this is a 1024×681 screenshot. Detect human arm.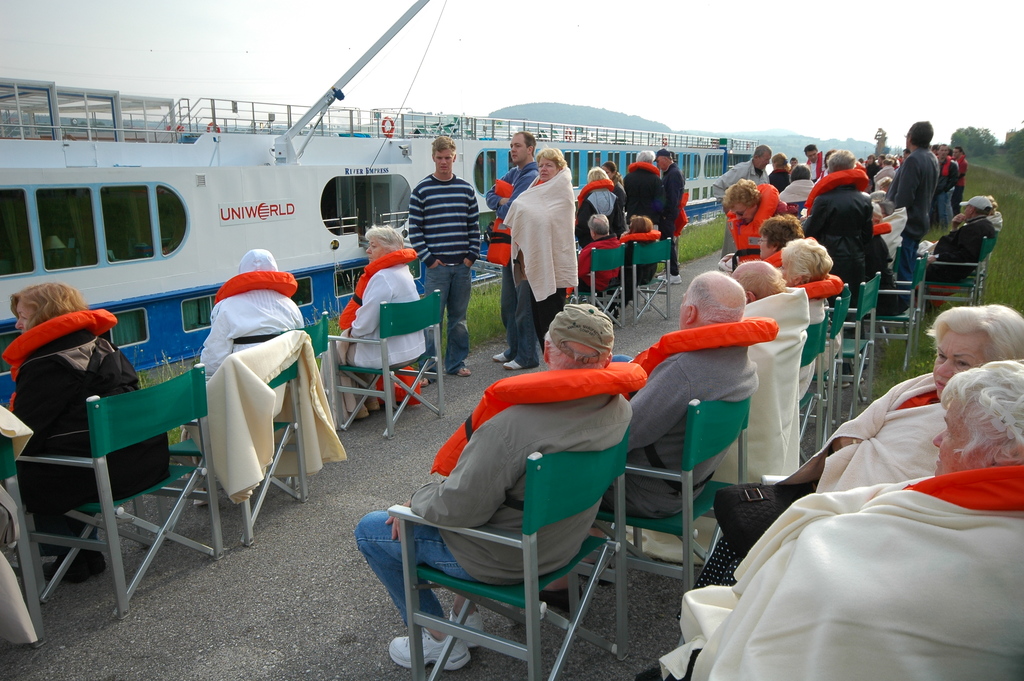
506/181/531/220.
